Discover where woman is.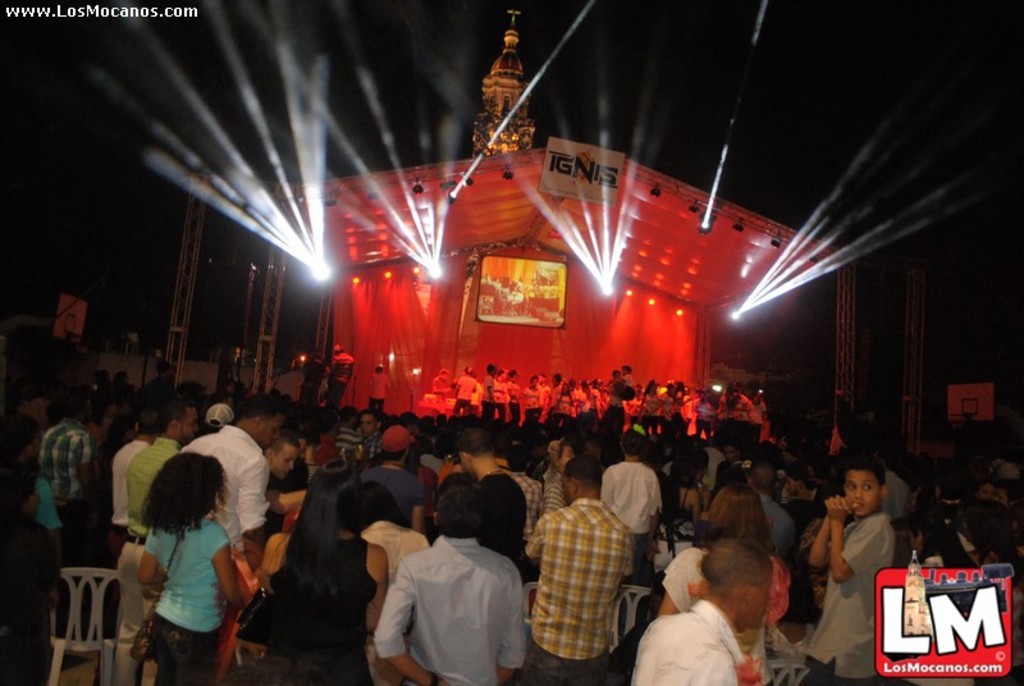
Discovered at pyautogui.locateOnScreen(640, 375, 660, 438).
